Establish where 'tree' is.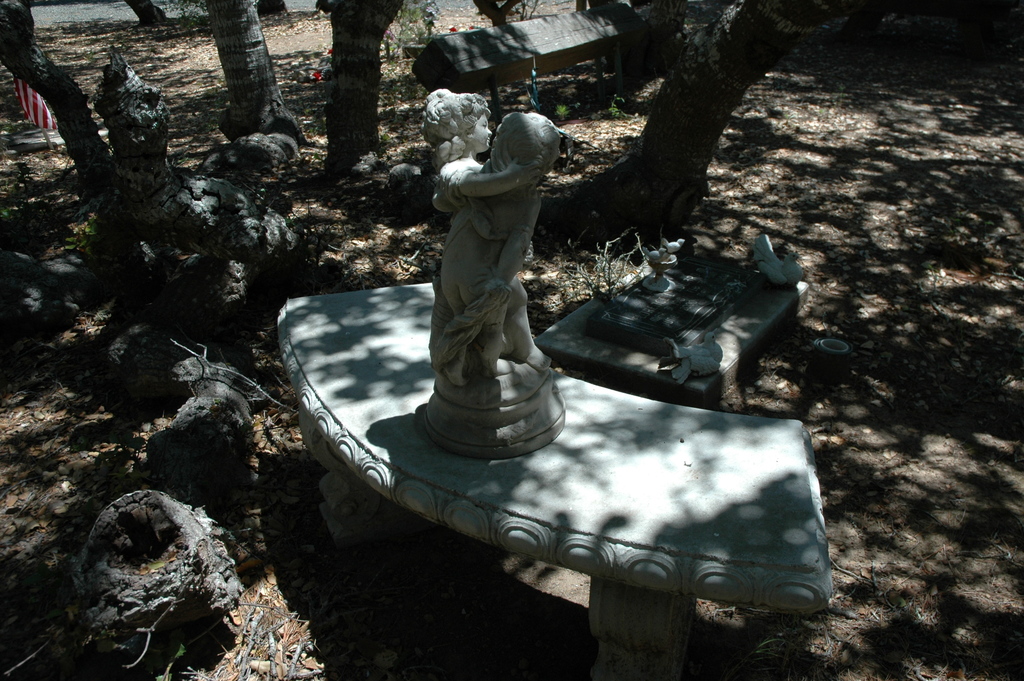
Established at locate(0, 0, 152, 261).
